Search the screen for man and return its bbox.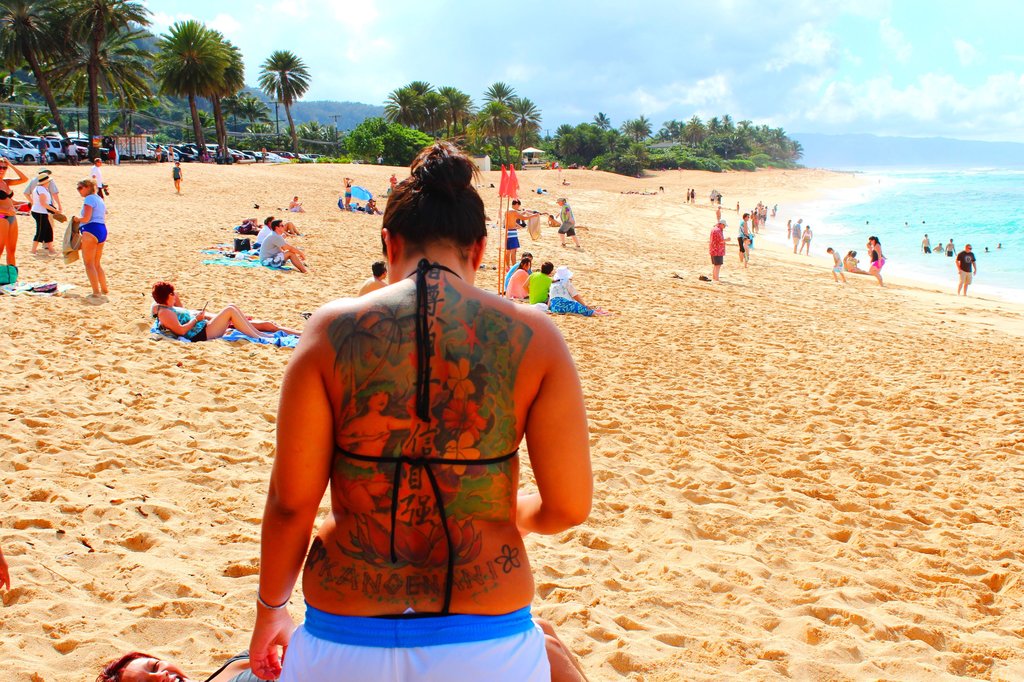
Found: locate(924, 233, 931, 251).
